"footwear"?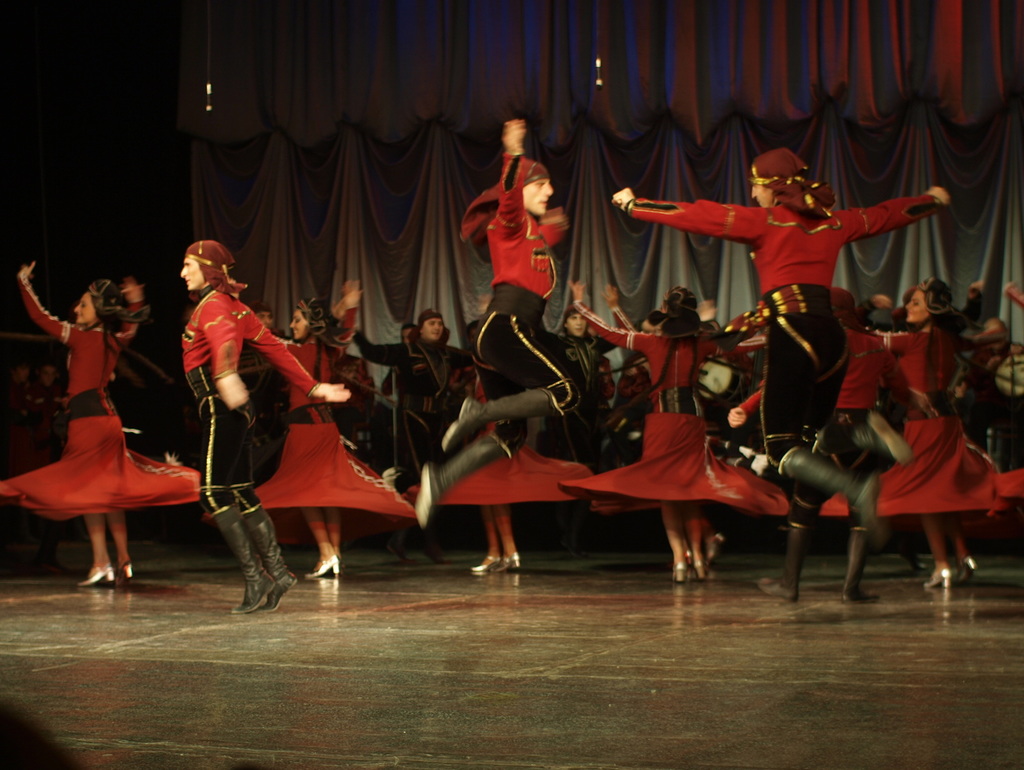
box=[694, 553, 712, 578]
